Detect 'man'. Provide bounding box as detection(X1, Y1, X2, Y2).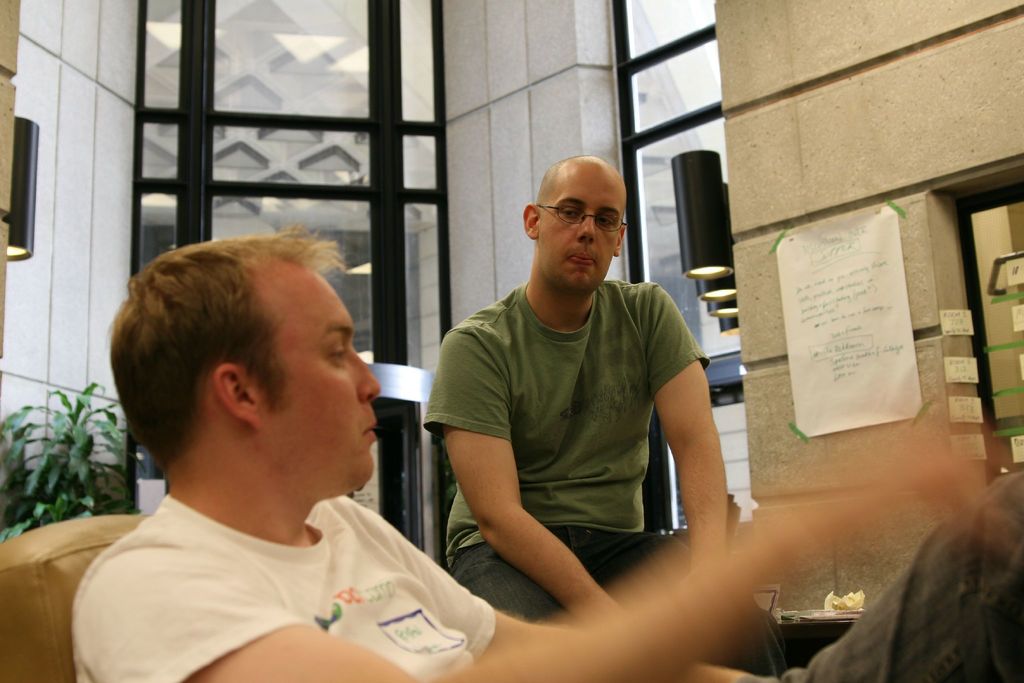
detection(423, 153, 789, 682).
